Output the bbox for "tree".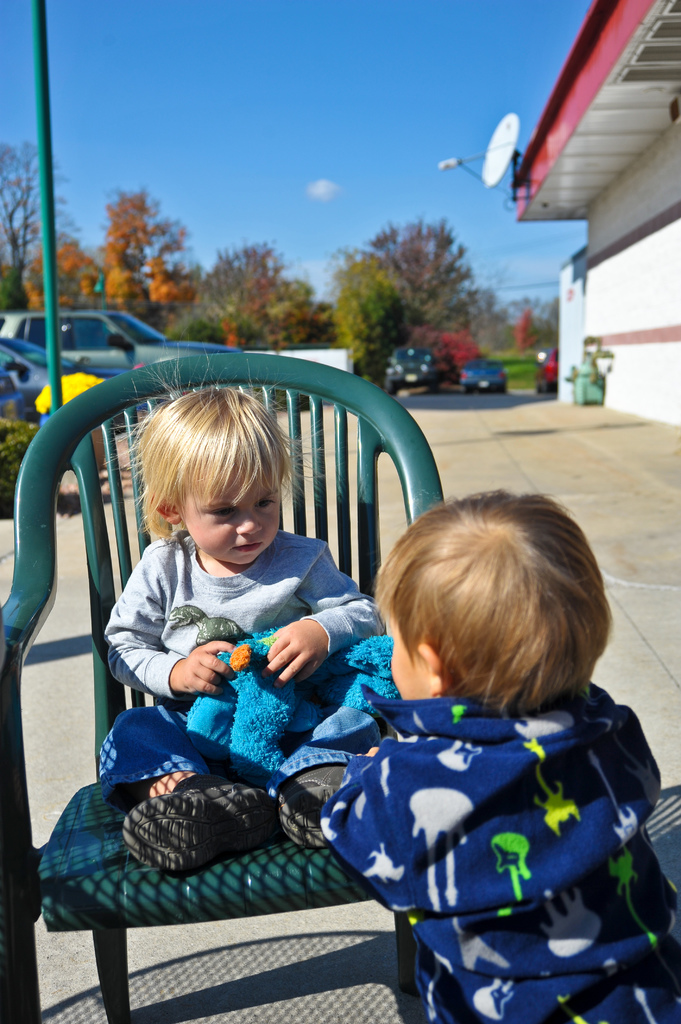
l=0, t=143, r=42, b=309.
